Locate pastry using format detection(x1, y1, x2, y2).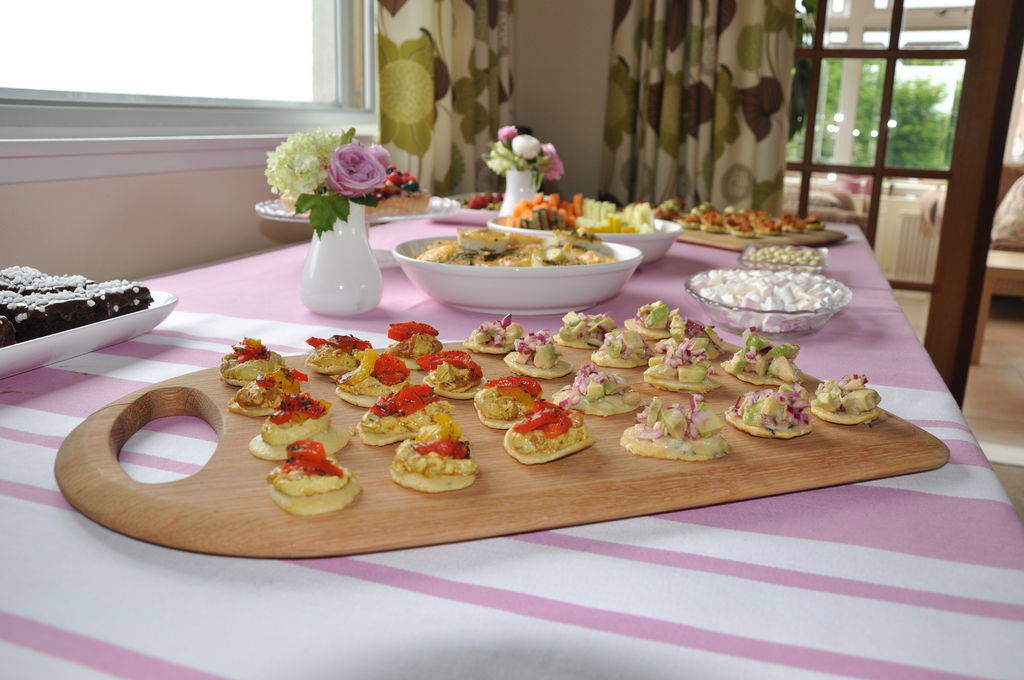
detection(310, 337, 376, 368).
